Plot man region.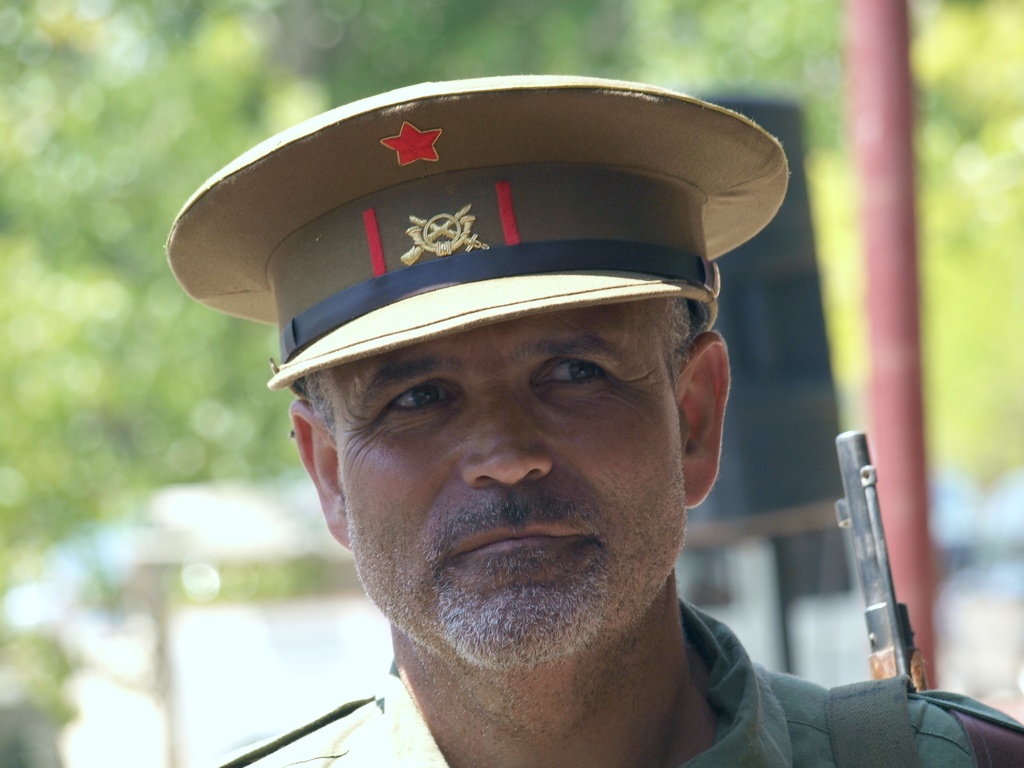
Plotted at [x1=112, y1=78, x2=935, y2=767].
